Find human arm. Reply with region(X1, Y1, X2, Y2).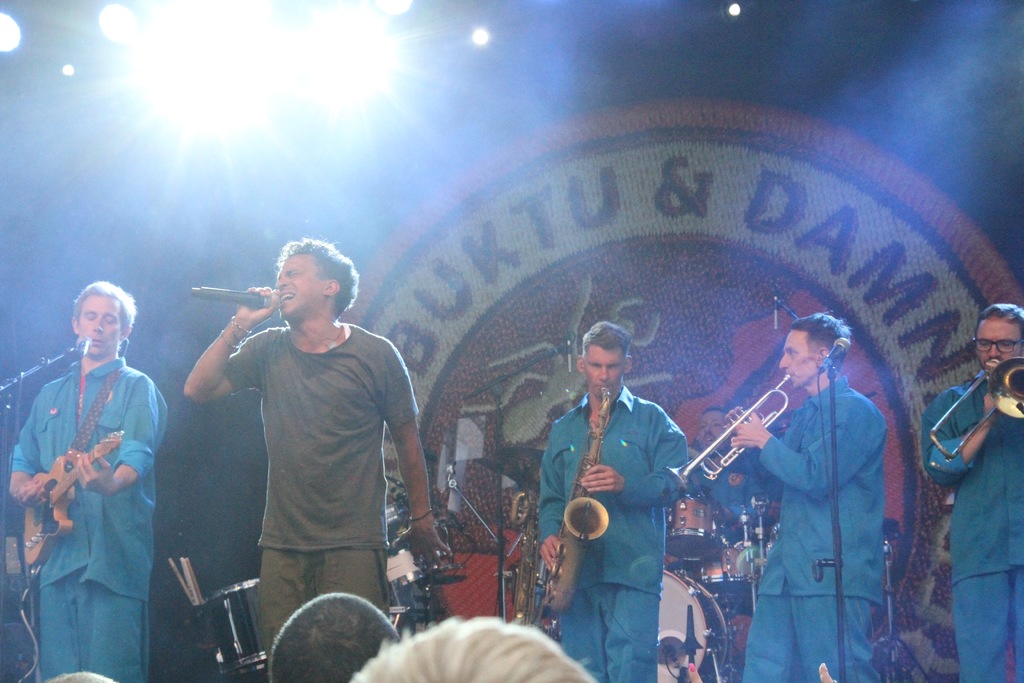
region(179, 306, 250, 420).
